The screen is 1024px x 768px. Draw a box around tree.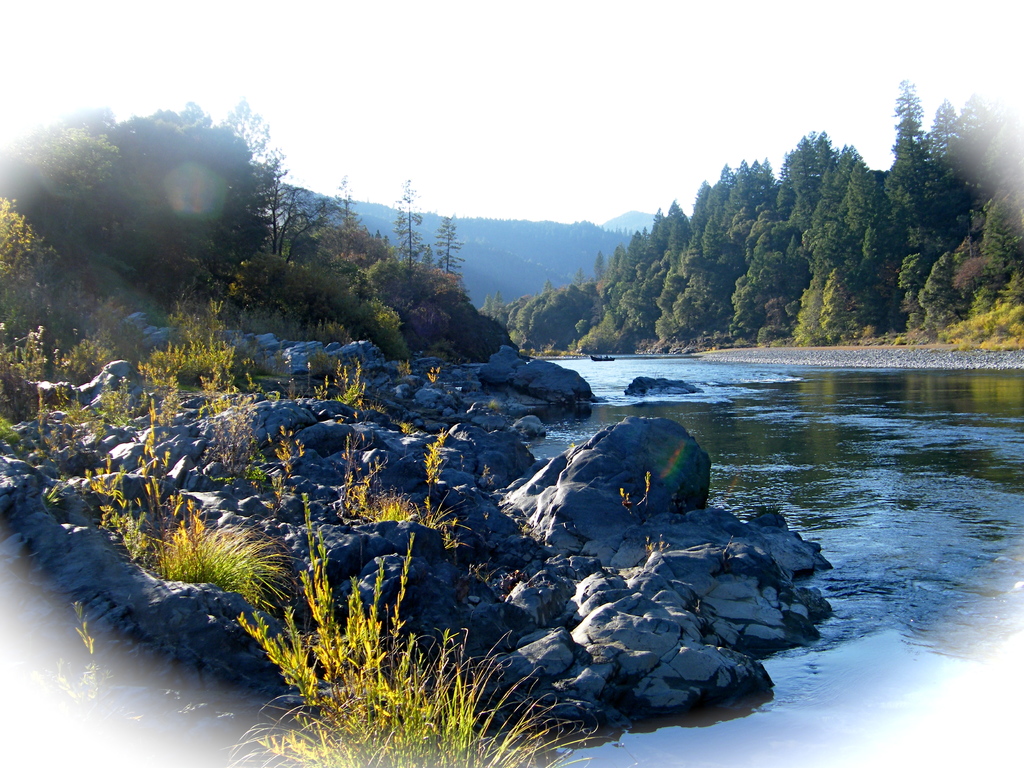
x1=433 y1=217 x2=465 y2=278.
